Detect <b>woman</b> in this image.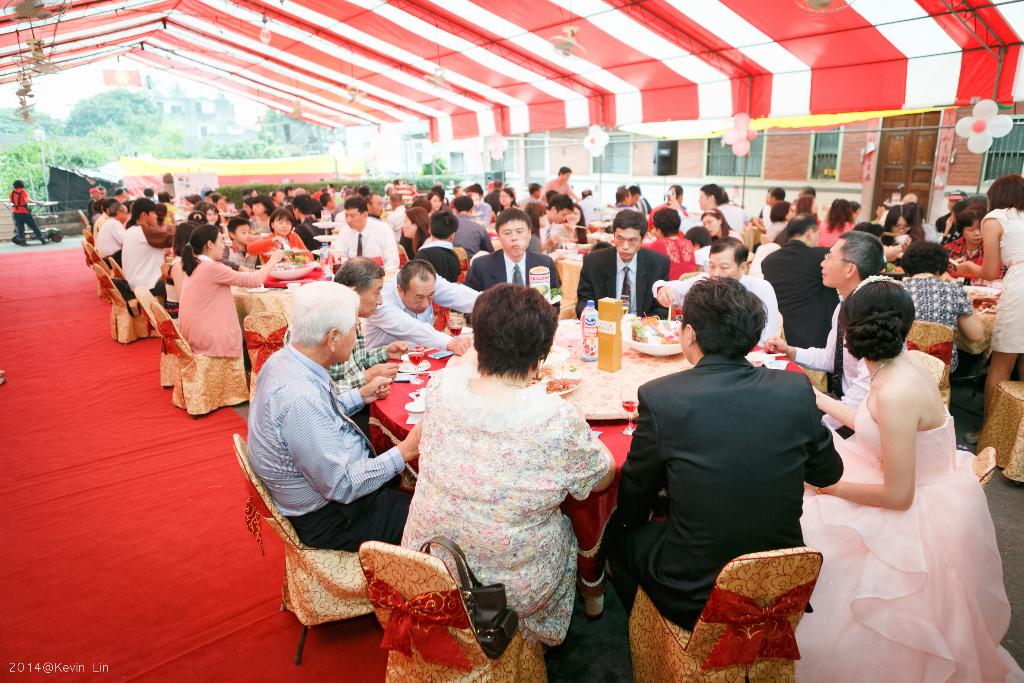
Detection: l=820, t=198, r=855, b=245.
